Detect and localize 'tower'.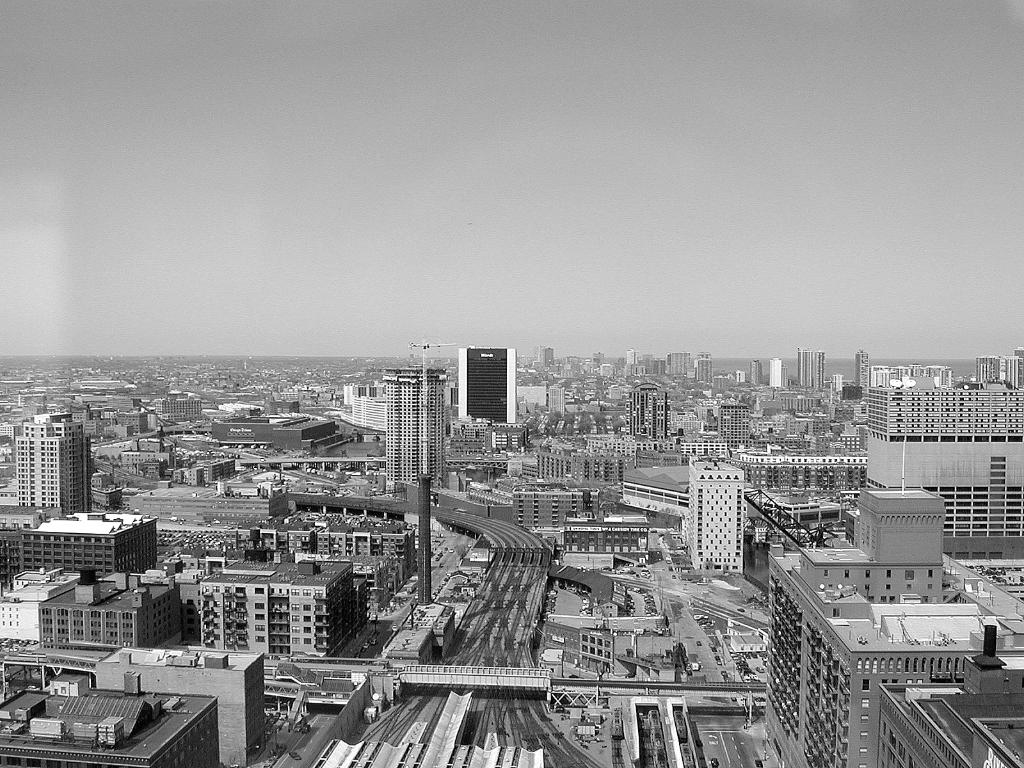
Localized at crop(460, 344, 520, 420).
